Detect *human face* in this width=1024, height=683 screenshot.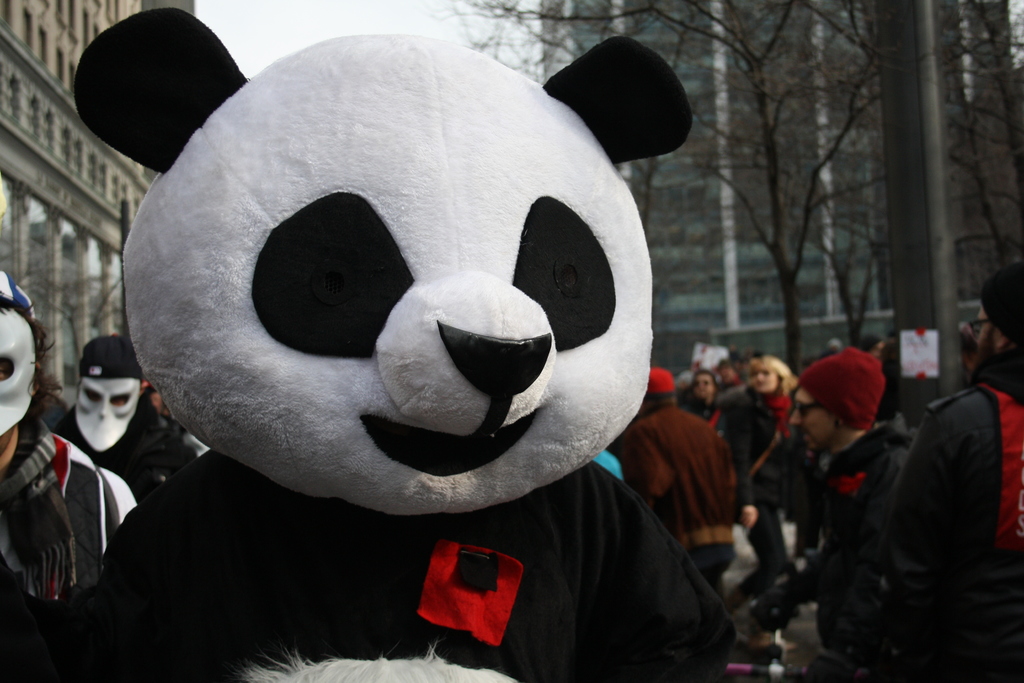
Detection: (0,308,33,434).
